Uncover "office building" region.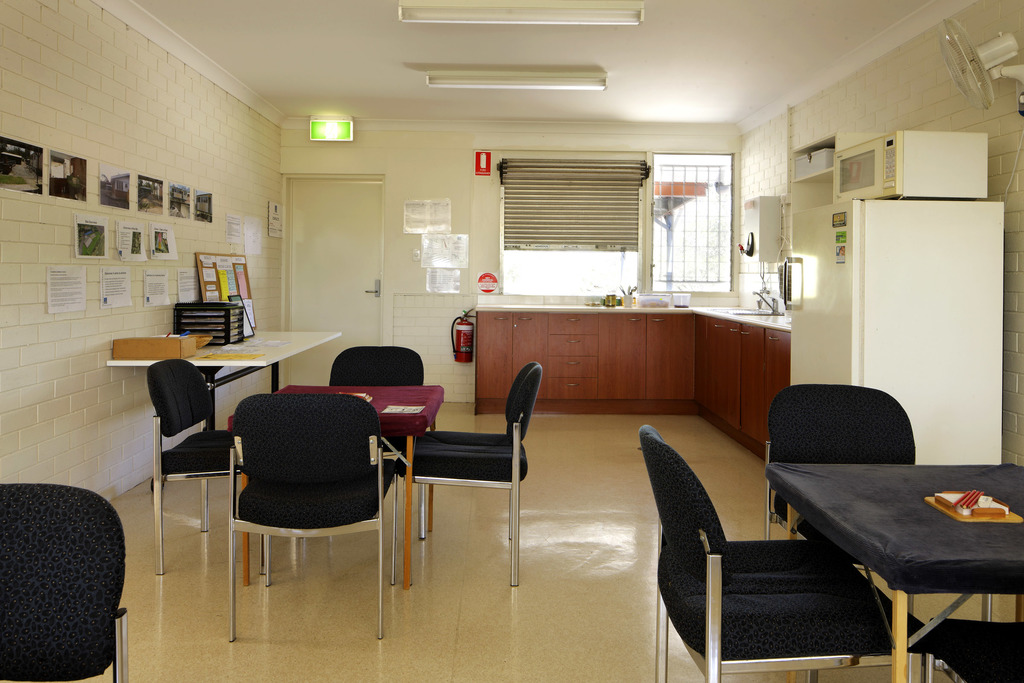
Uncovered: (84,7,931,639).
